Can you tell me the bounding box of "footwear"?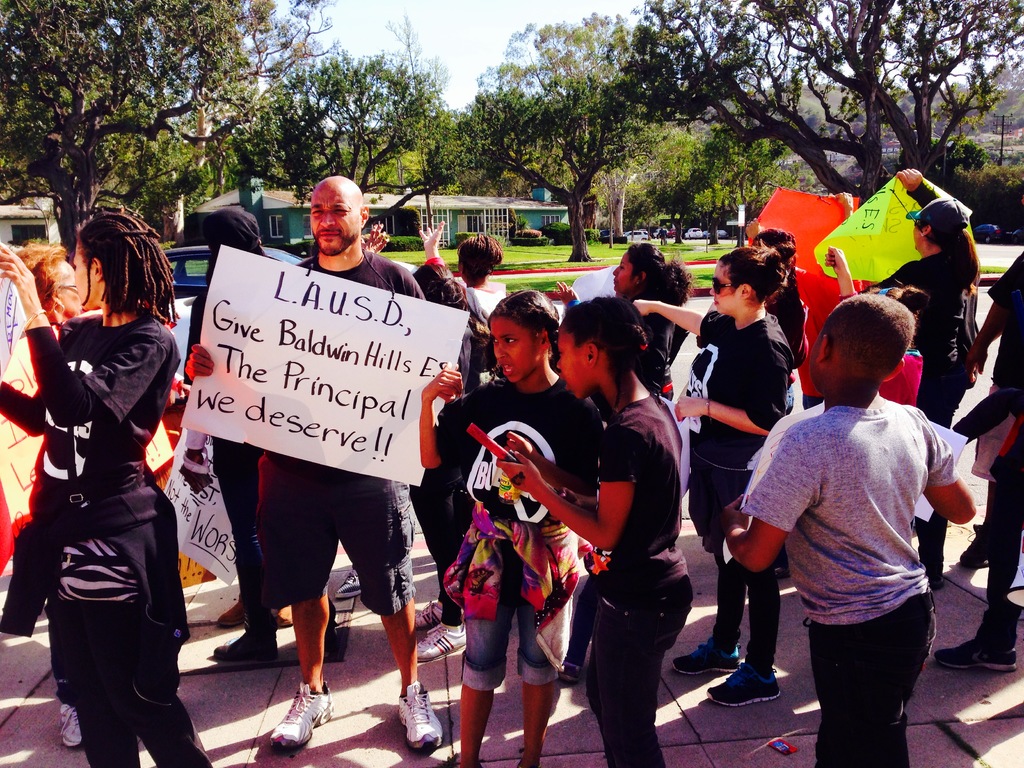
<region>213, 597, 294, 628</region>.
